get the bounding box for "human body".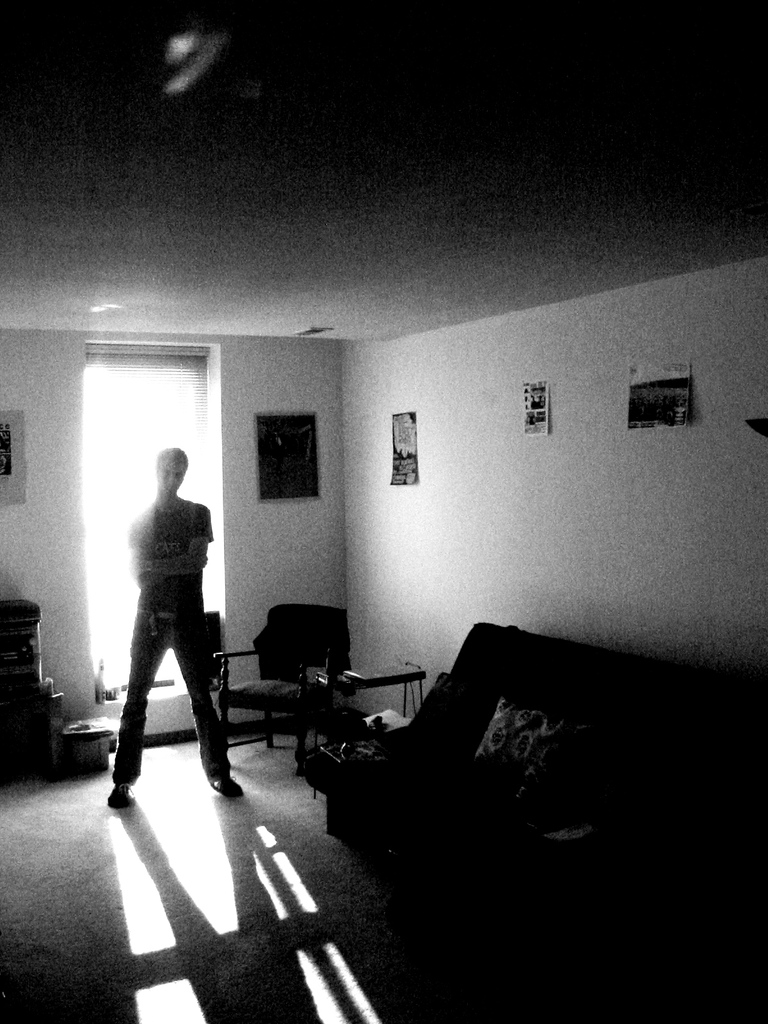
[x1=113, y1=403, x2=208, y2=770].
